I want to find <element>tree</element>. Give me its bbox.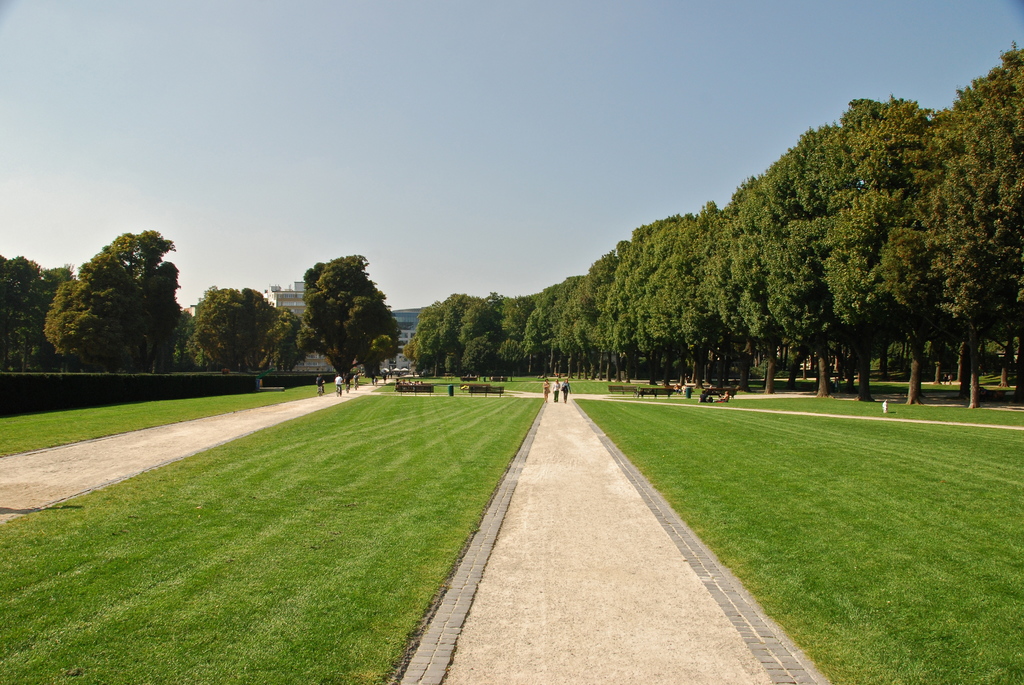
crop(0, 252, 48, 379).
